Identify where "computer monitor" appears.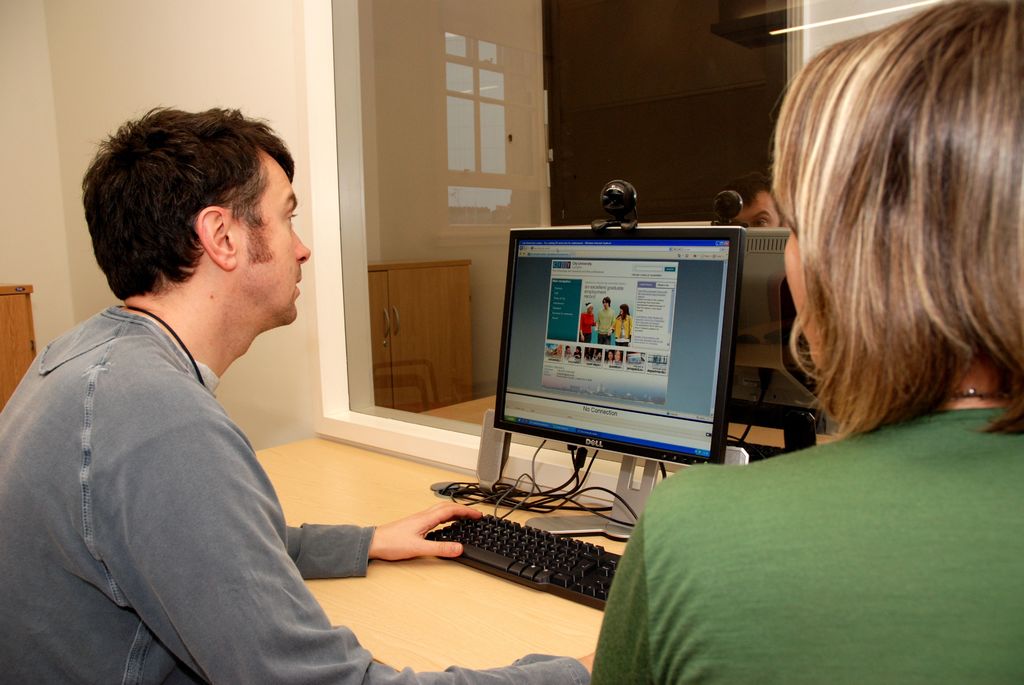
Appears at 505 226 748 542.
